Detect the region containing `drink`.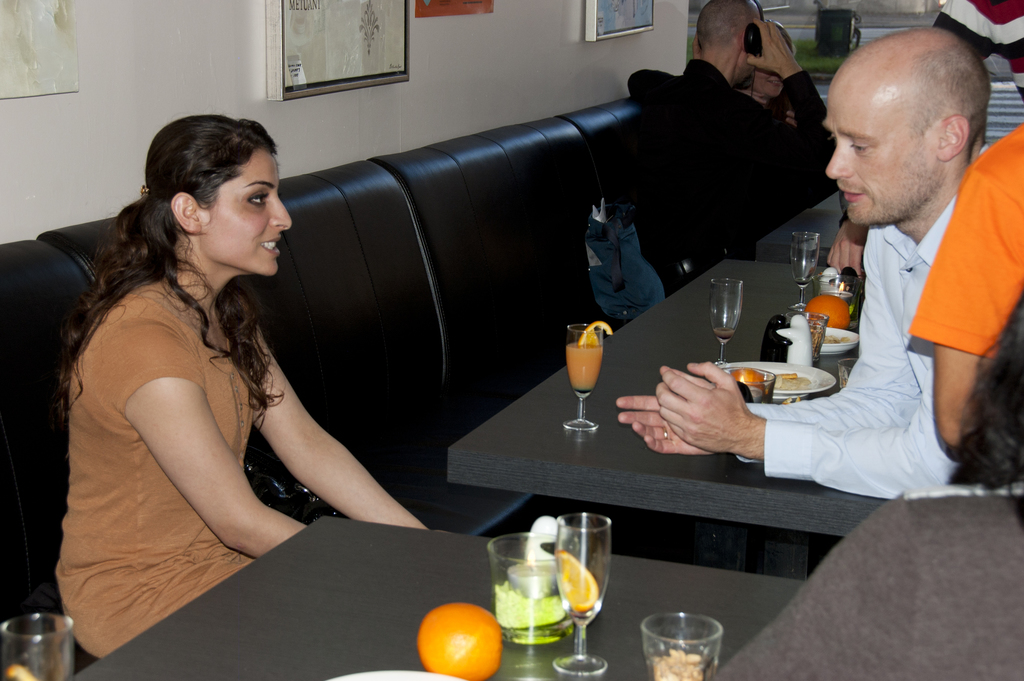
[561, 319, 615, 428].
